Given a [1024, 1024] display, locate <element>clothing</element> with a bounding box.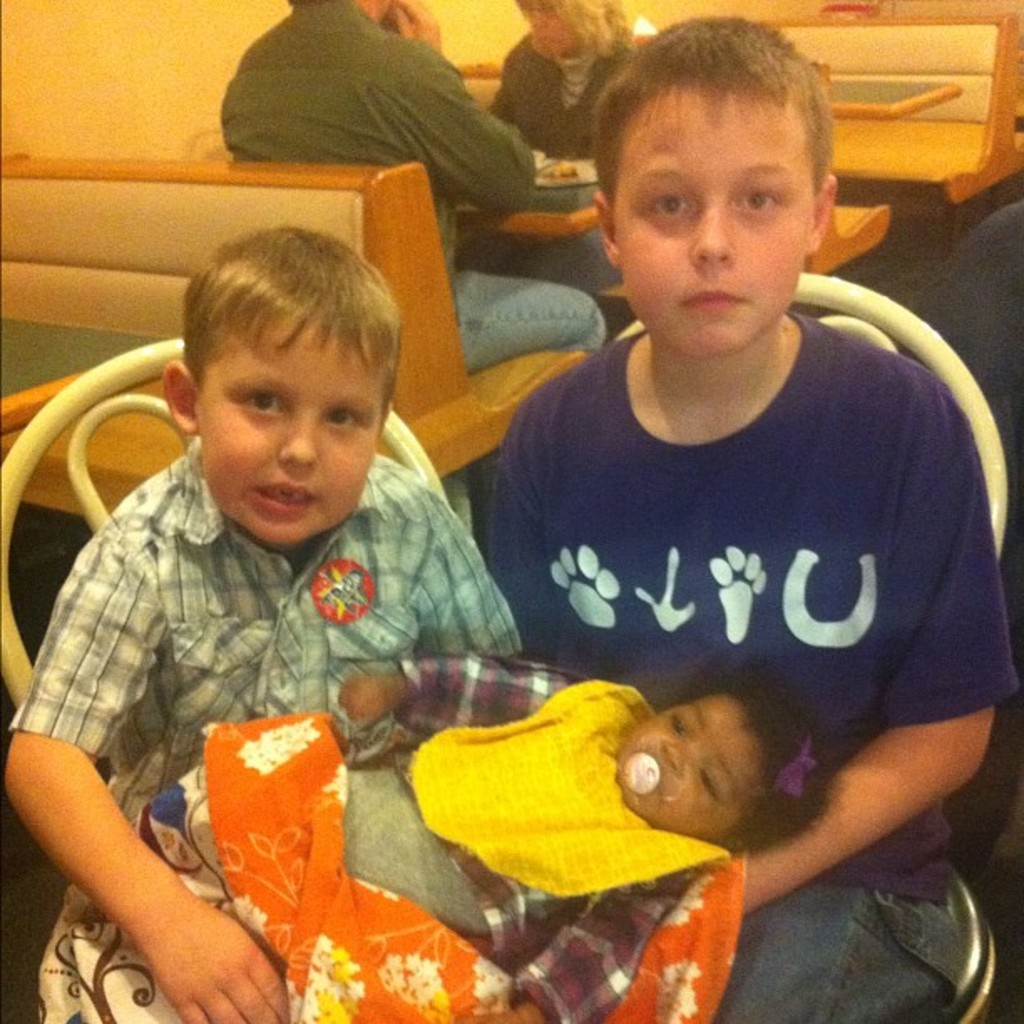
Located: [x1=315, y1=656, x2=721, y2=1022].
